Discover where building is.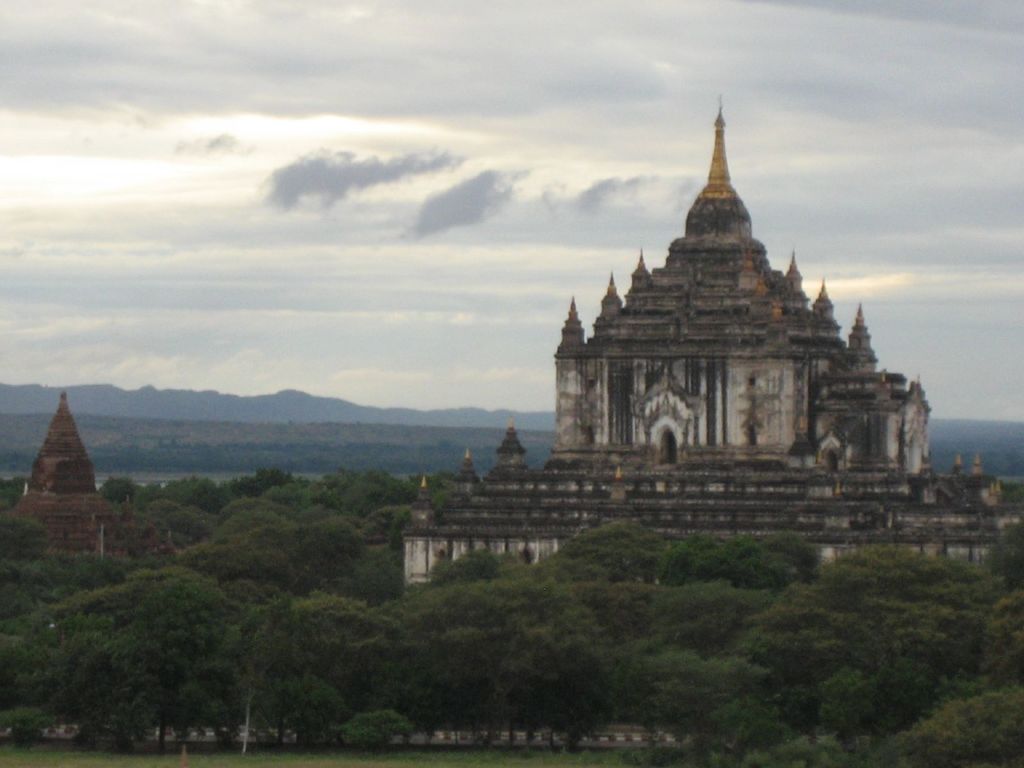
Discovered at {"left": 388, "top": 120, "right": 1019, "bottom": 596}.
